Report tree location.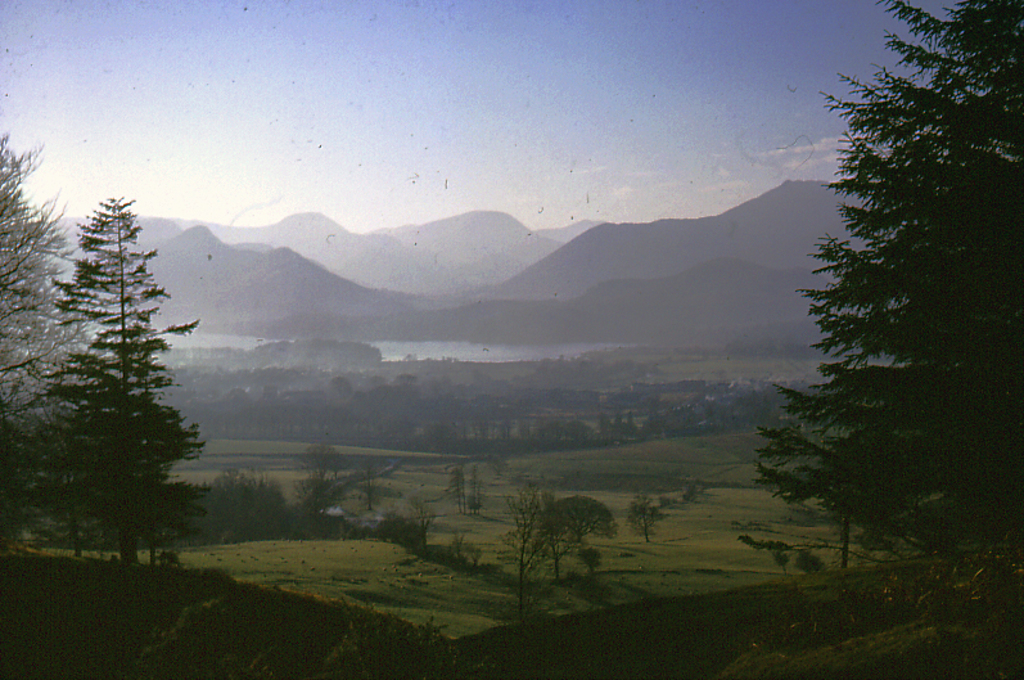
Report: {"x1": 770, "y1": 19, "x2": 996, "y2": 602}.
